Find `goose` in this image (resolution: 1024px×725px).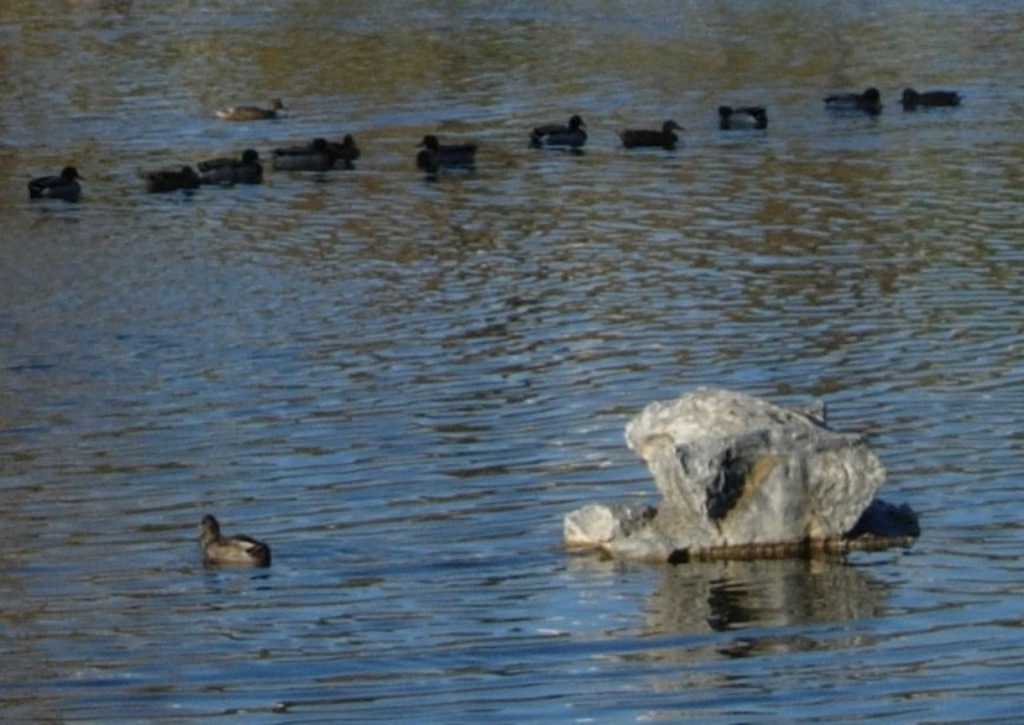
bbox=(538, 114, 586, 154).
